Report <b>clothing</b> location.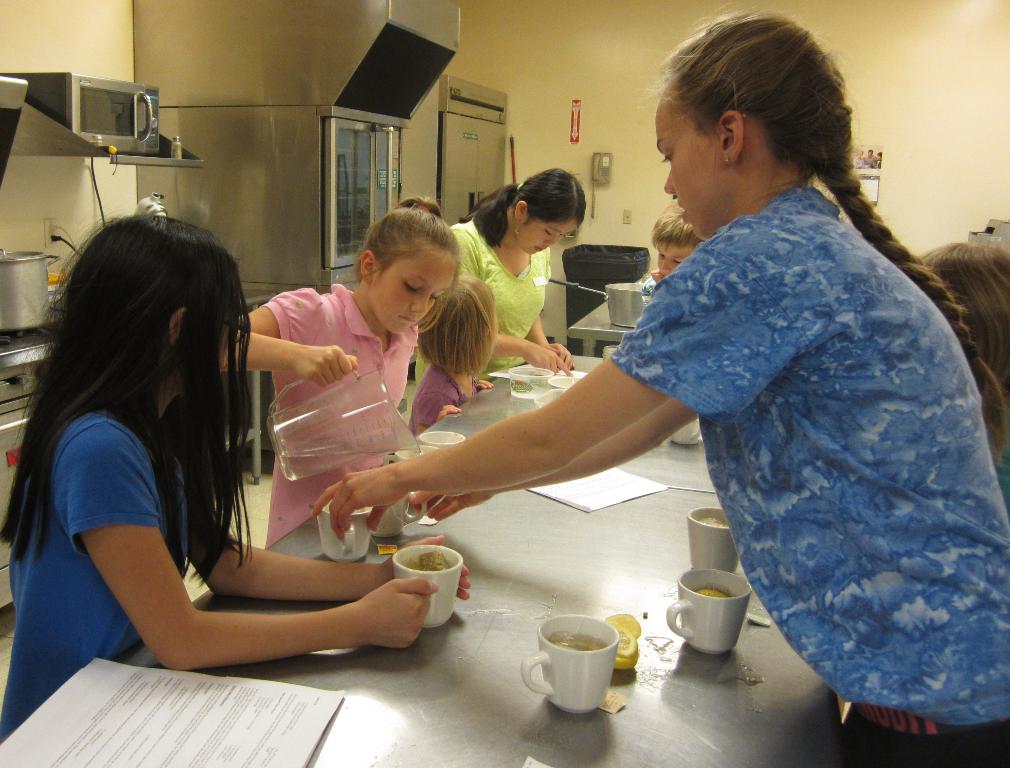
Report: box(615, 188, 1002, 762).
